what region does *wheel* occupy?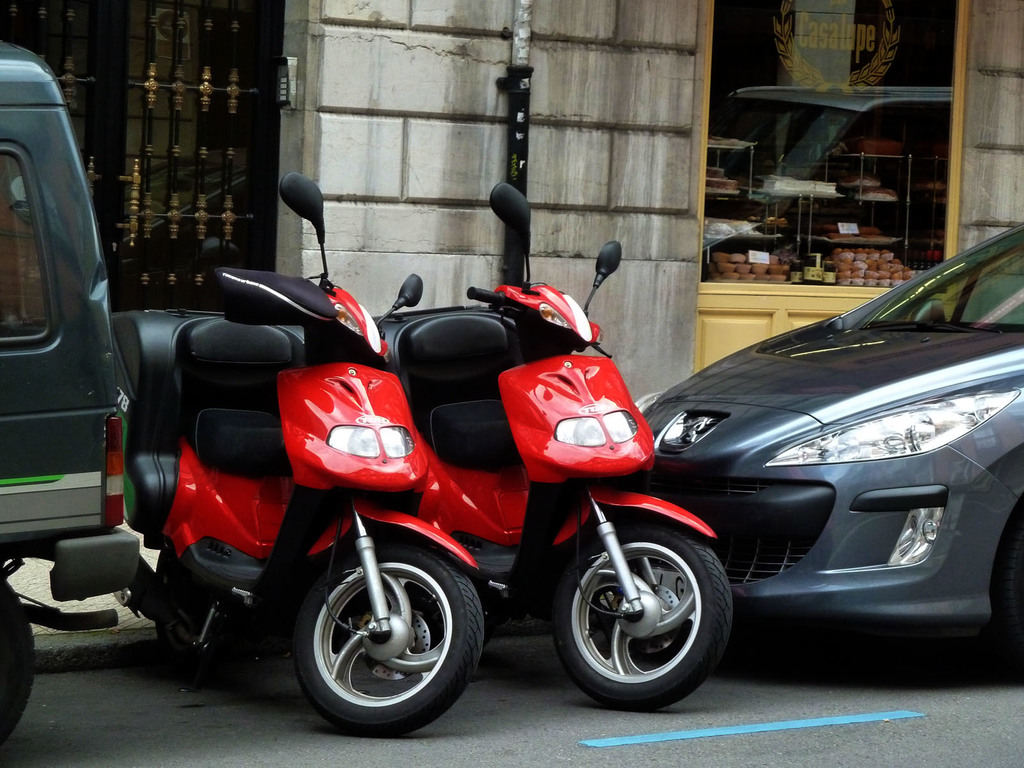
0 564 34 735.
